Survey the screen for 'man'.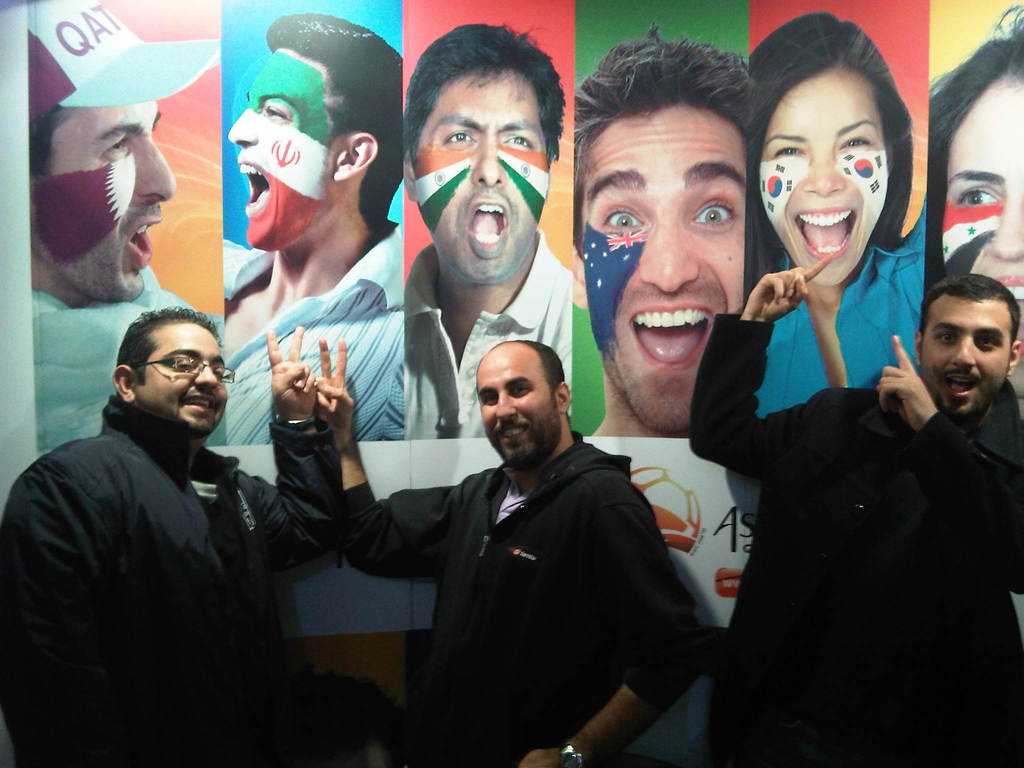
Survey found: box=[572, 24, 752, 445].
